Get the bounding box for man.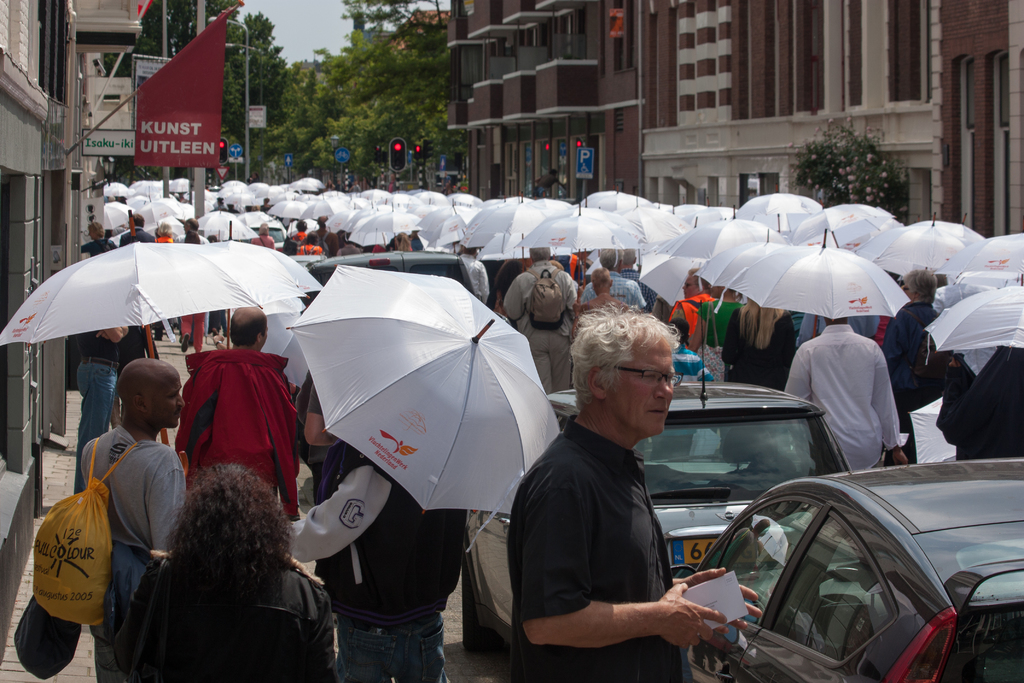
box(581, 246, 646, 314).
